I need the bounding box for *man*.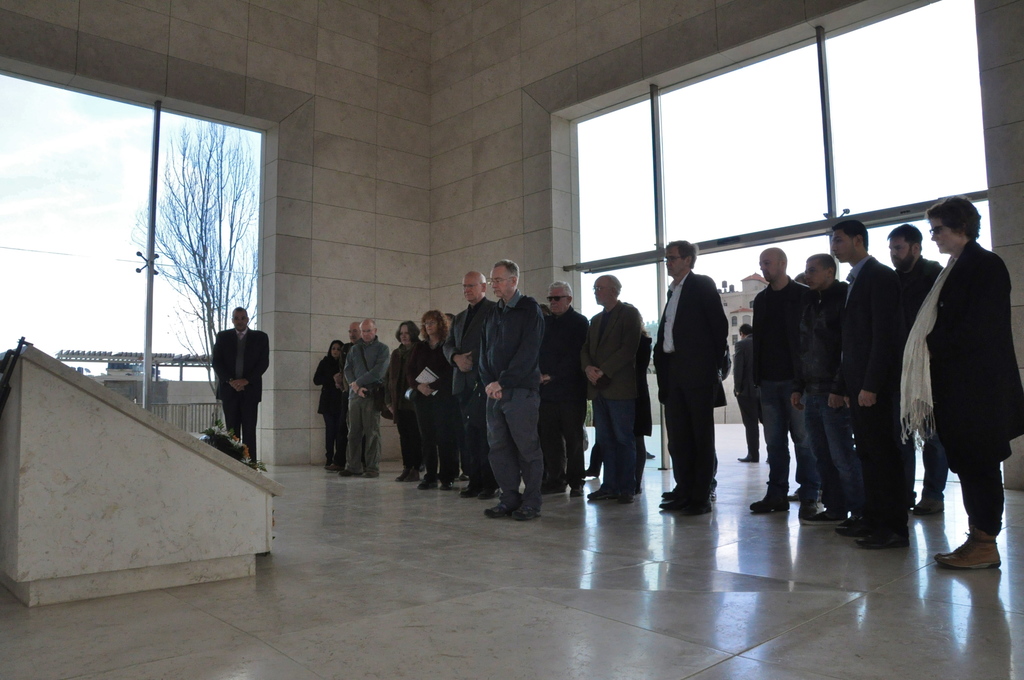
Here it is: <box>344,324,393,446</box>.
